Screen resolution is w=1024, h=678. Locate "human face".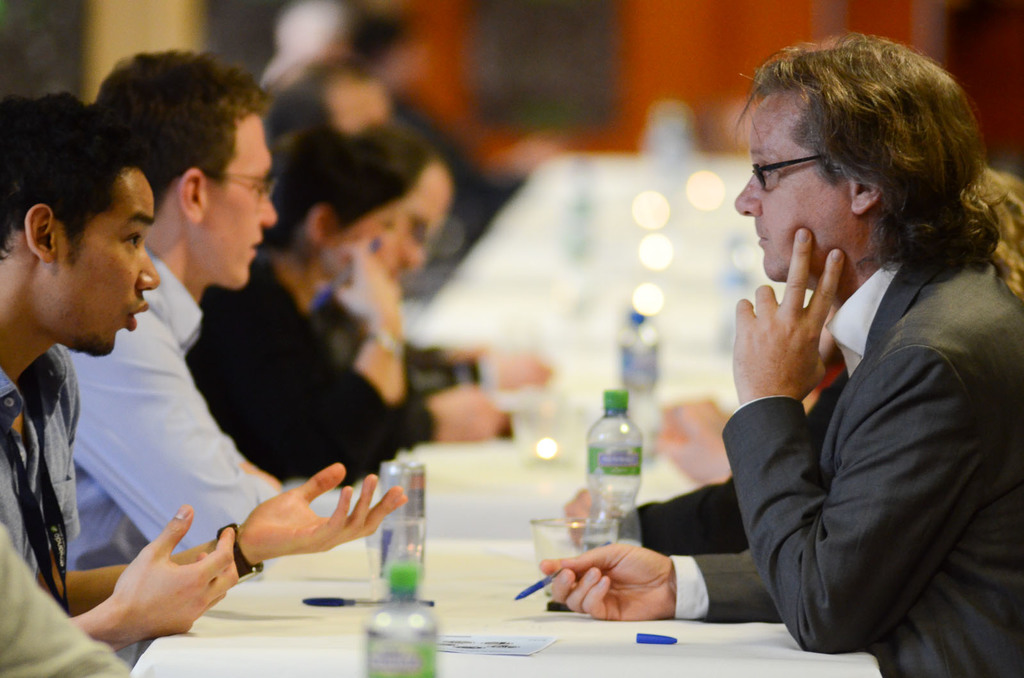
region(733, 92, 853, 286).
